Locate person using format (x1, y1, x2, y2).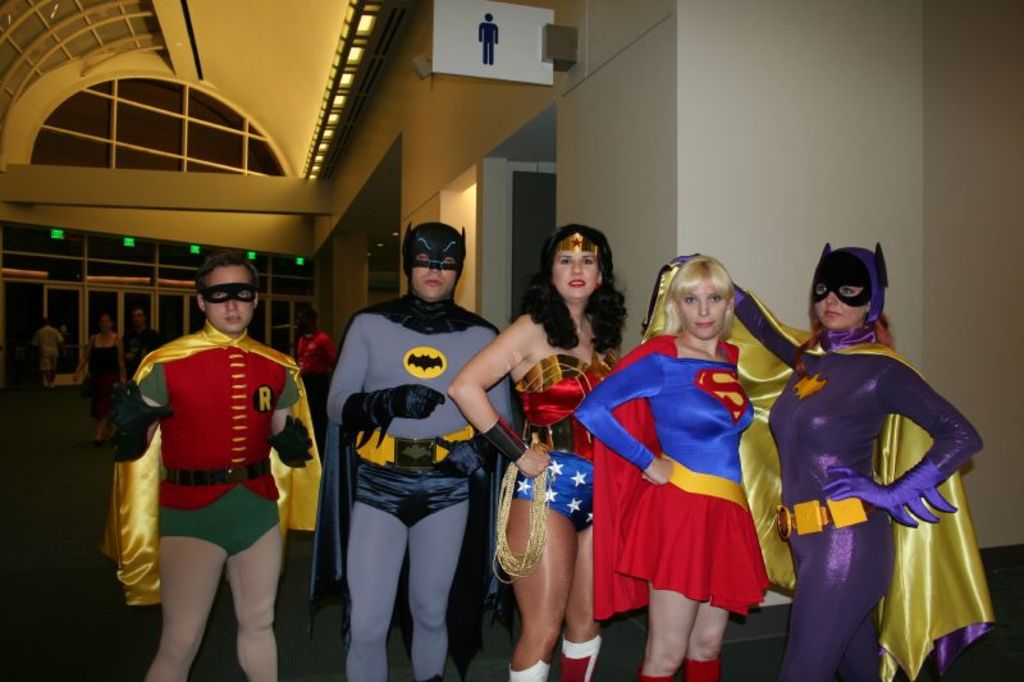
(72, 311, 128, 445).
